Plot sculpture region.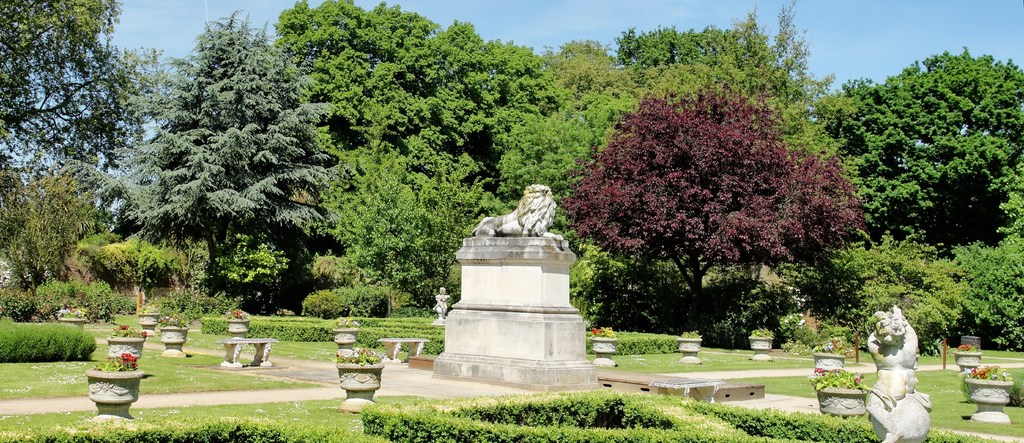
Plotted at l=491, t=175, r=561, b=241.
